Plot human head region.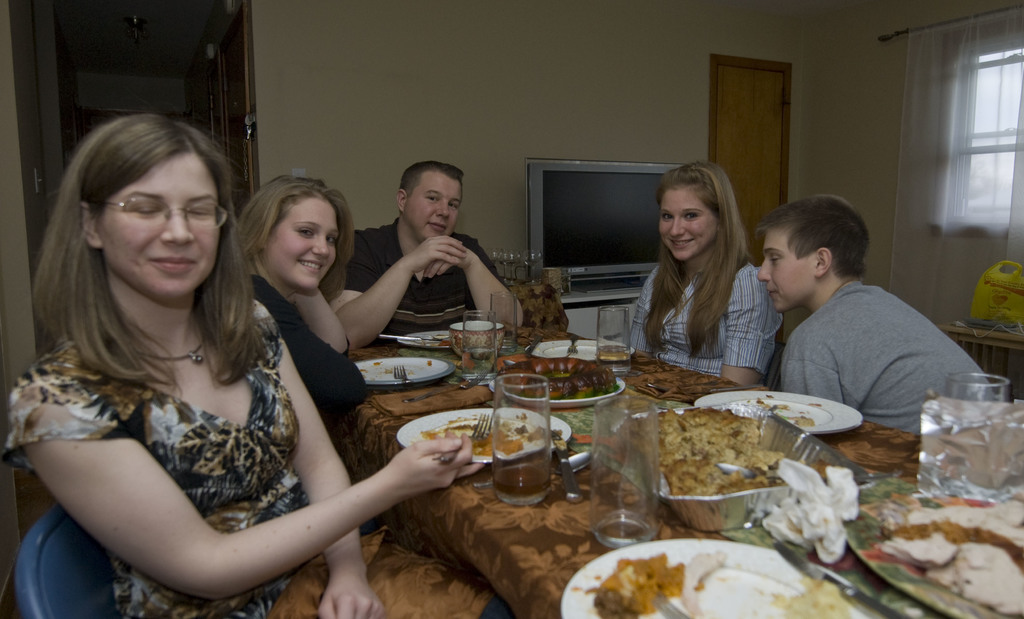
Plotted at bbox=(755, 194, 871, 316).
